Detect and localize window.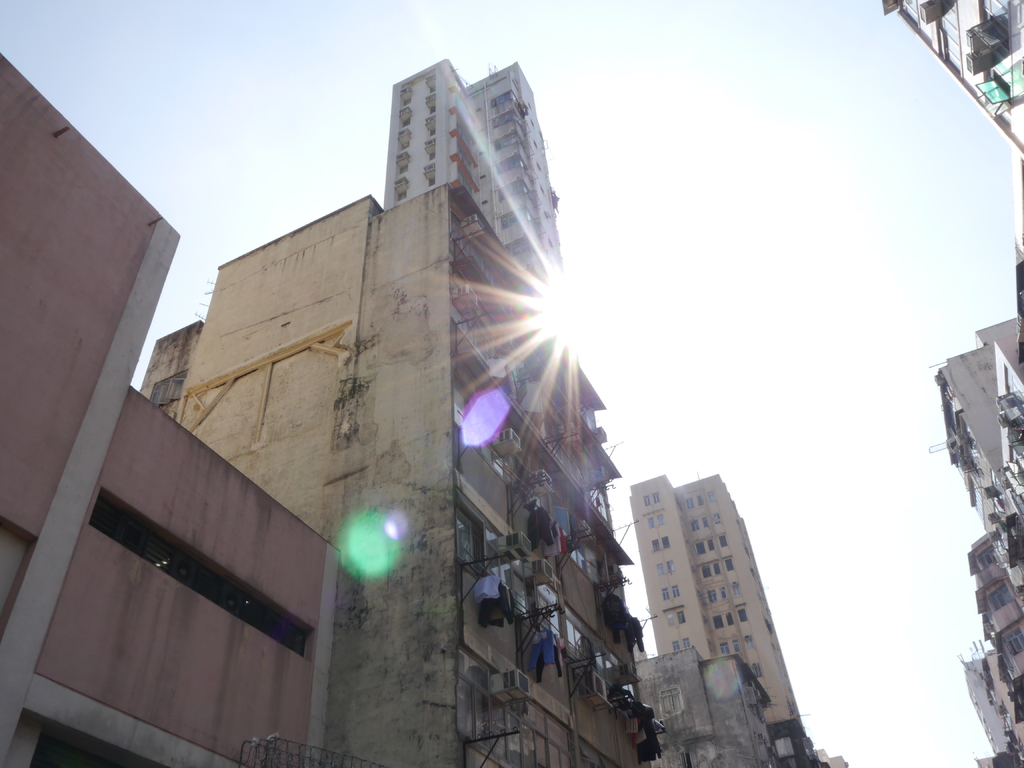
Localized at bbox(392, 179, 408, 200).
